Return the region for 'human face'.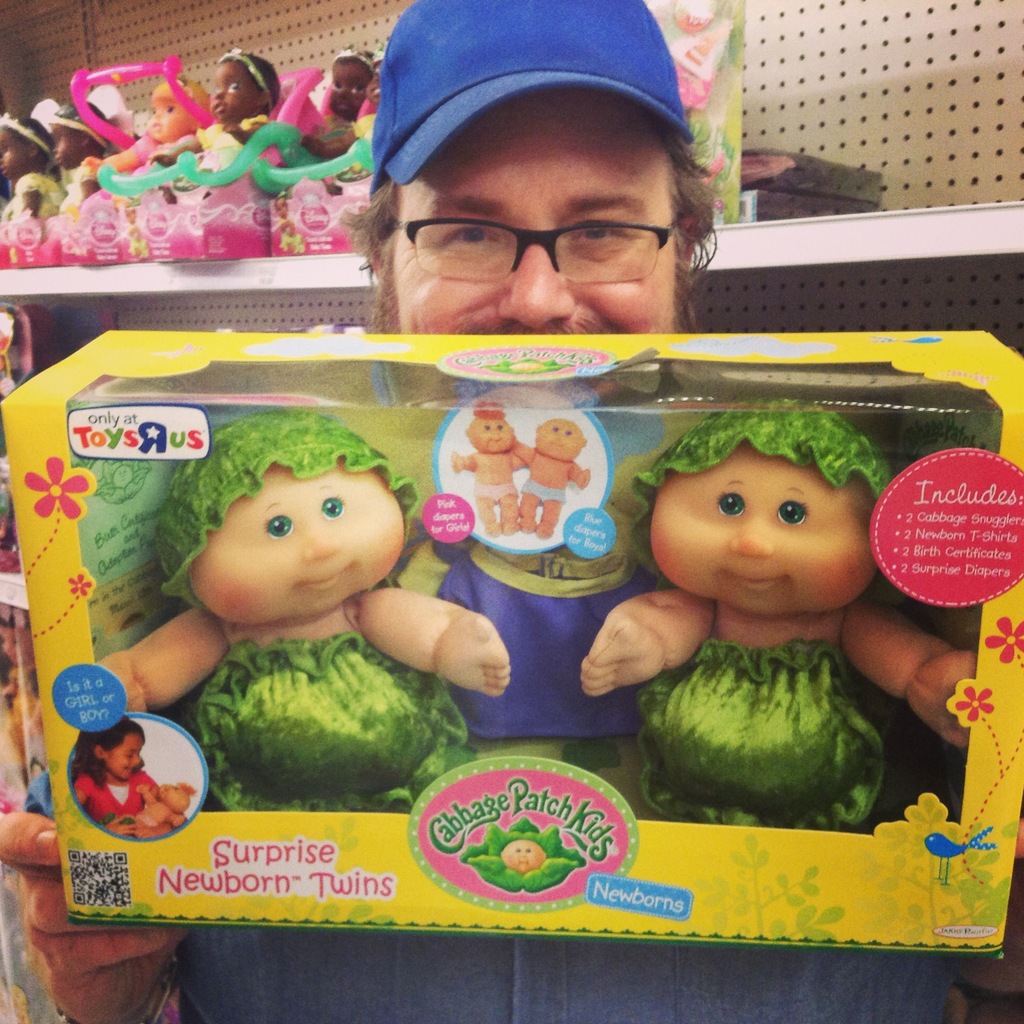
x1=163 y1=786 x2=179 y2=802.
